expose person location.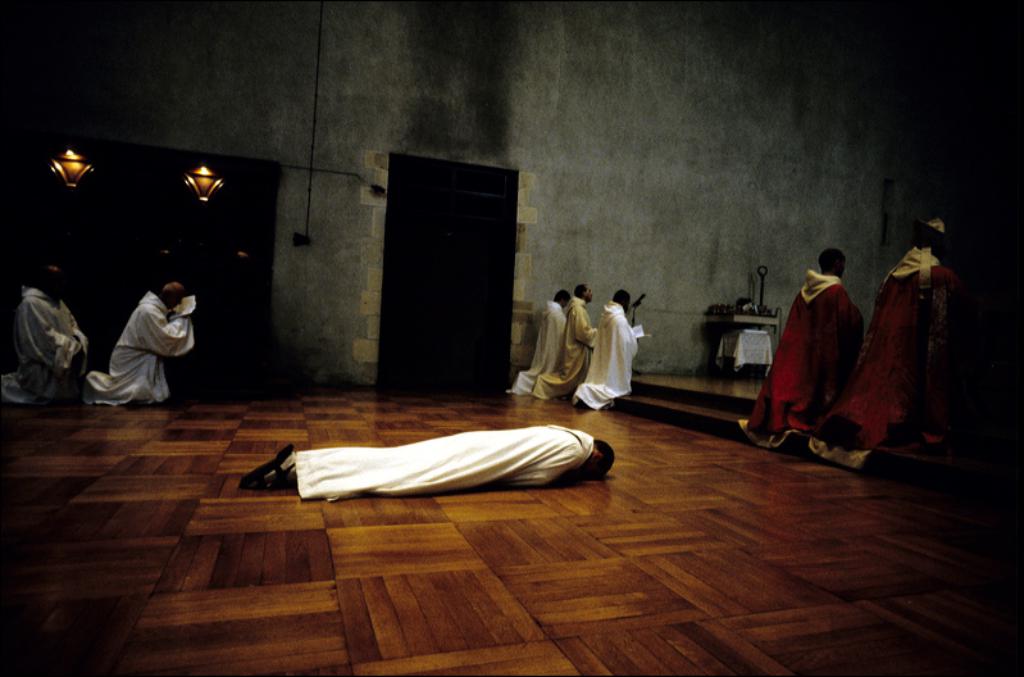
Exposed at bbox=[5, 260, 73, 413].
